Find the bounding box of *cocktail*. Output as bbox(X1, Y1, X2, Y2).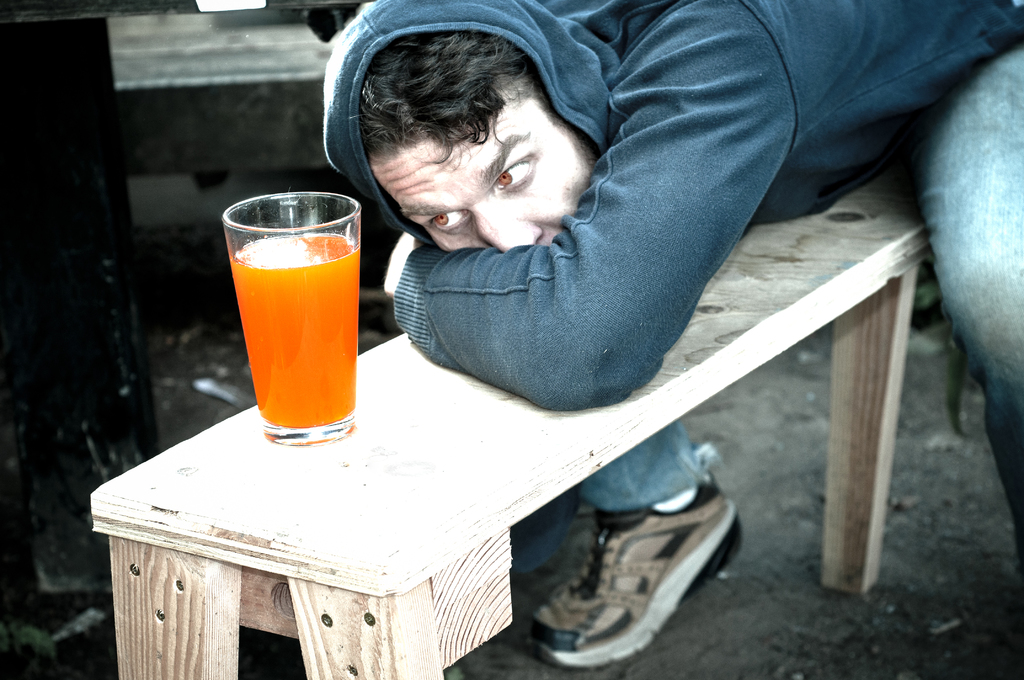
bbox(220, 186, 364, 454).
